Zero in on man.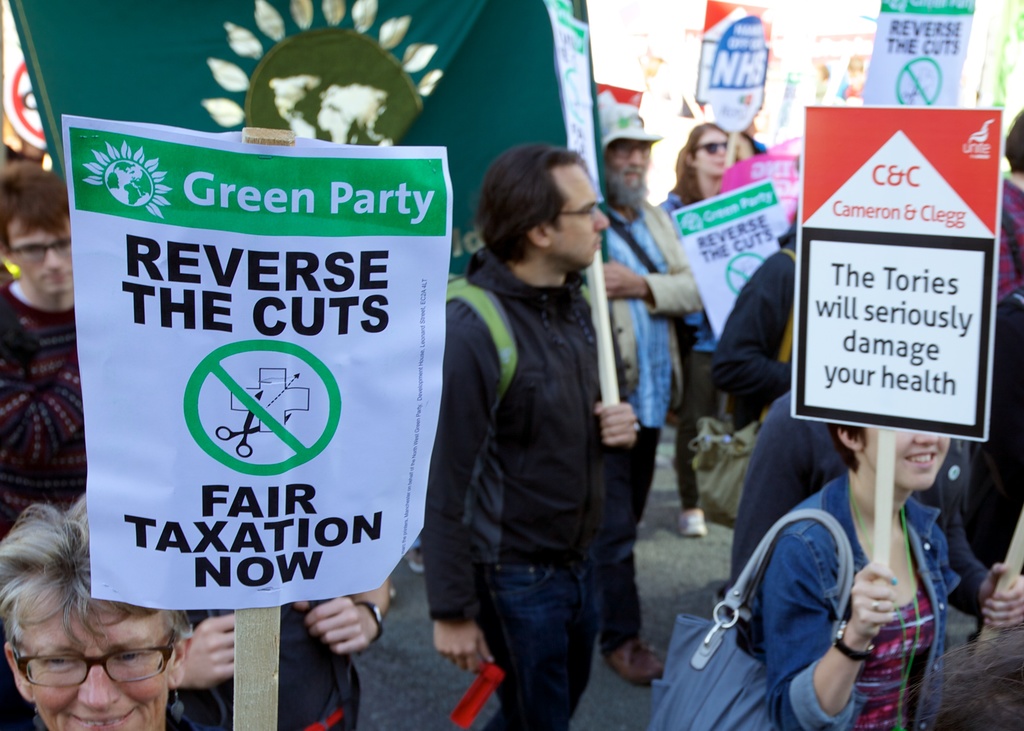
Zeroed in: (left=0, top=156, right=95, bottom=540).
